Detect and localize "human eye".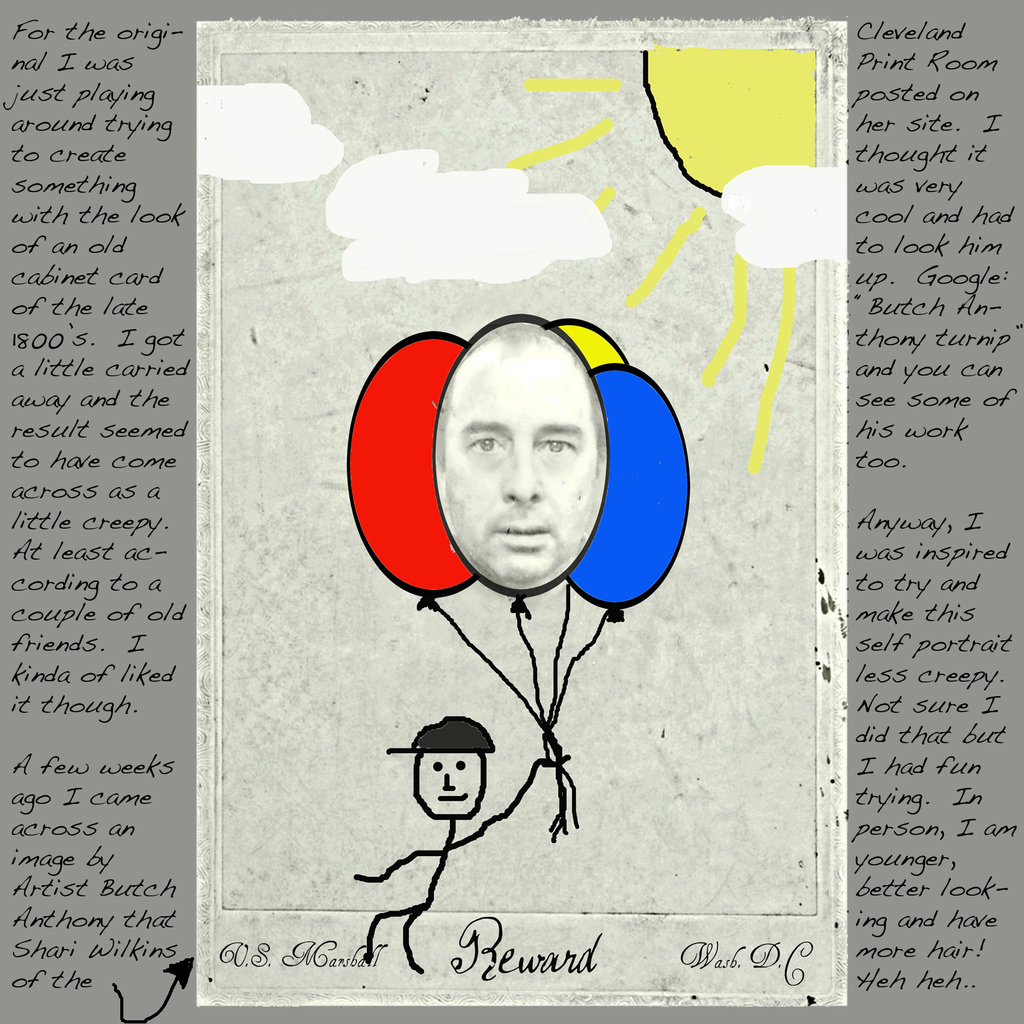
Localized at {"left": 466, "top": 431, "right": 501, "bottom": 455}.
